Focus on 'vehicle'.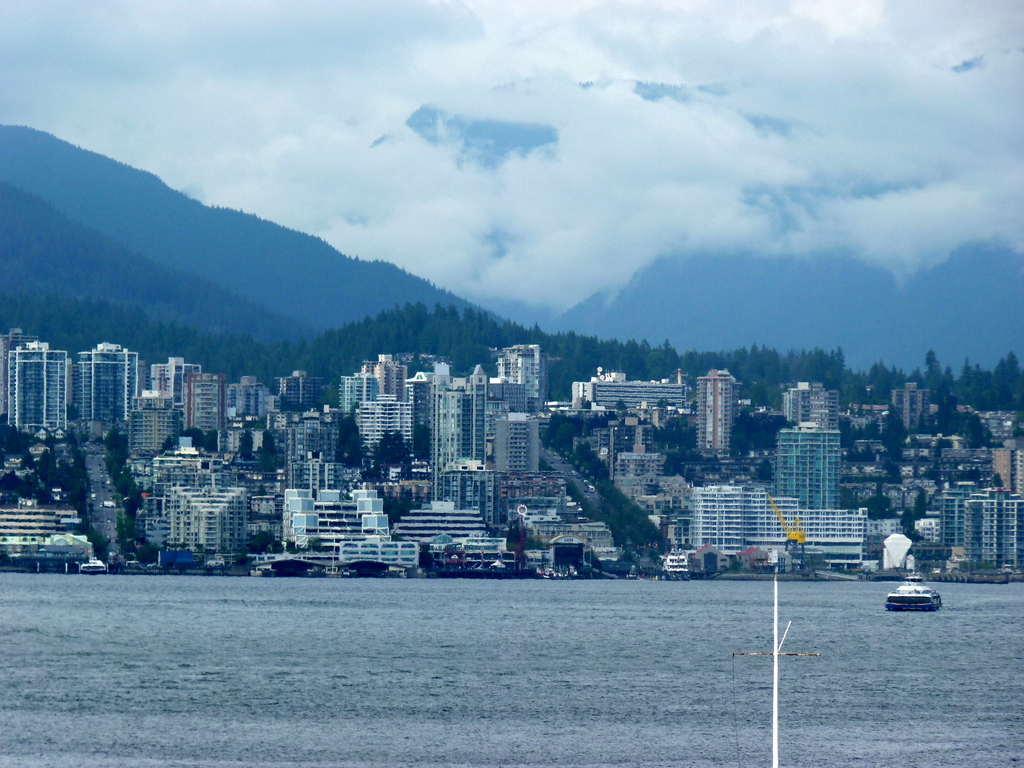
Focused at 888, 569, 943, 611.
